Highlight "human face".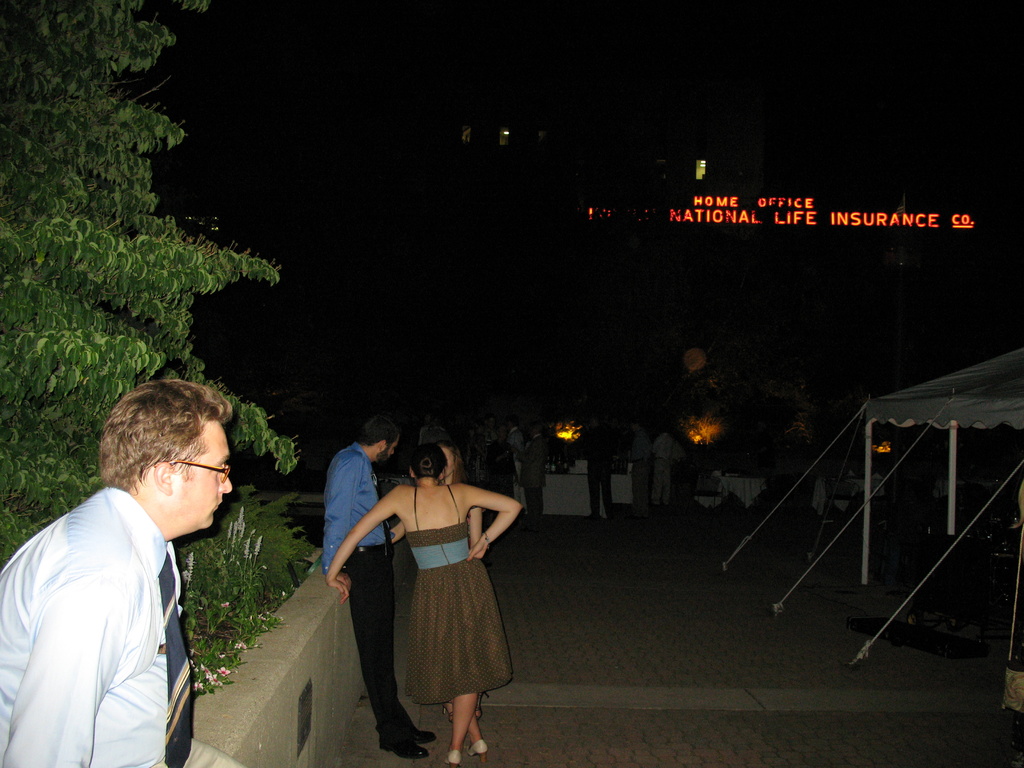
Highlighted region: 387 433 400 459.
